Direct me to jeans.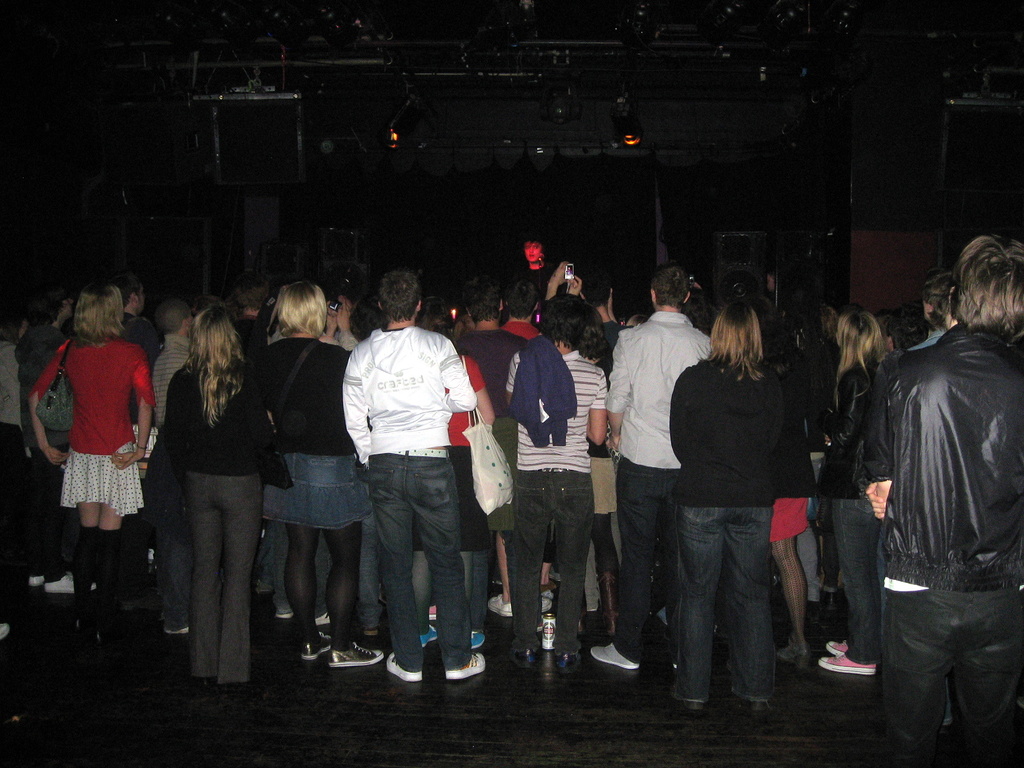
Direction: left=515, top=474, right=595, bottom=652.
